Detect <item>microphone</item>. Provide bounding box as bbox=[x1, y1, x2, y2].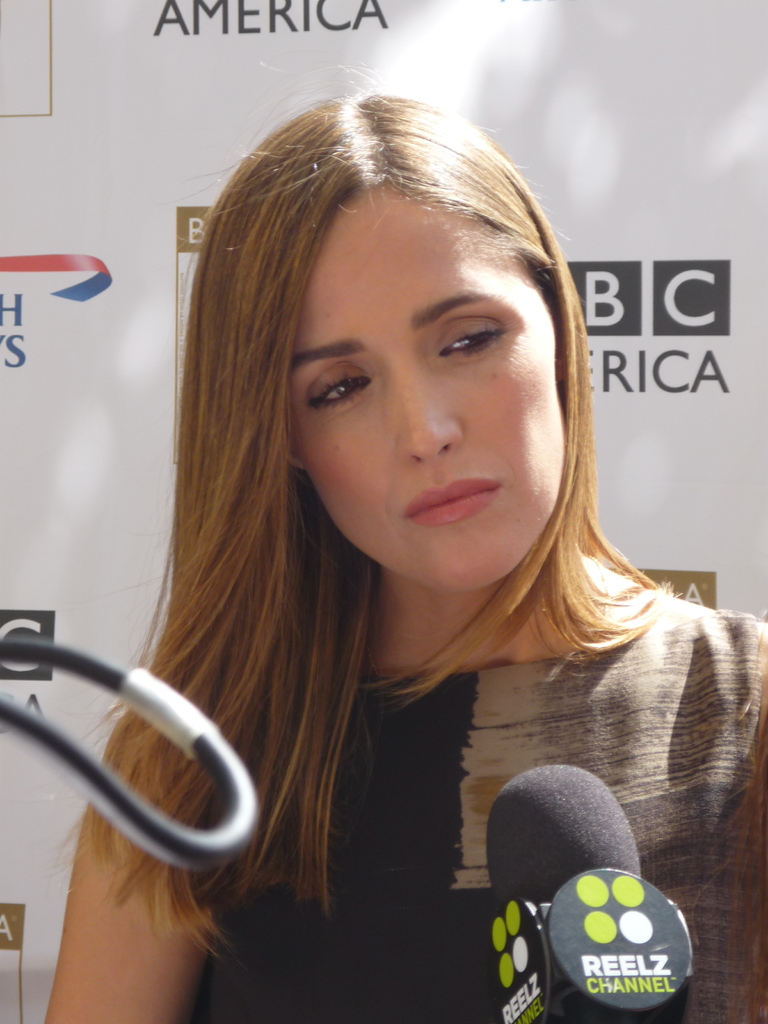
bbox=[490, 760, 694, 1023].
